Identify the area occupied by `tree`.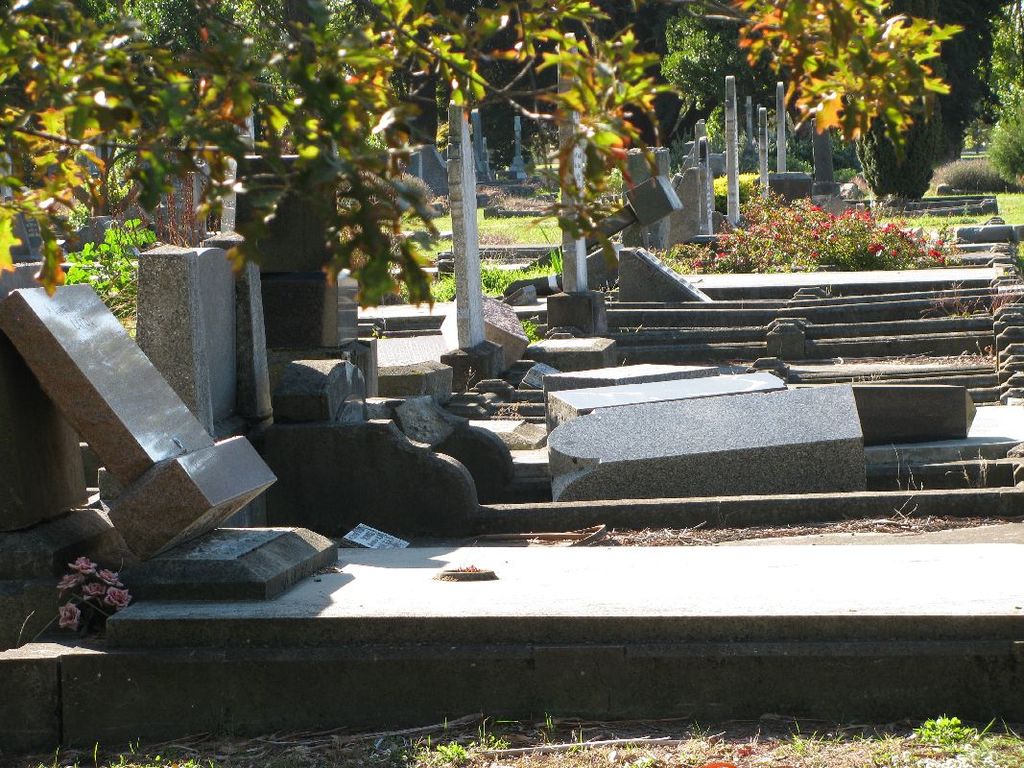
Area: 0:0:971:304.
